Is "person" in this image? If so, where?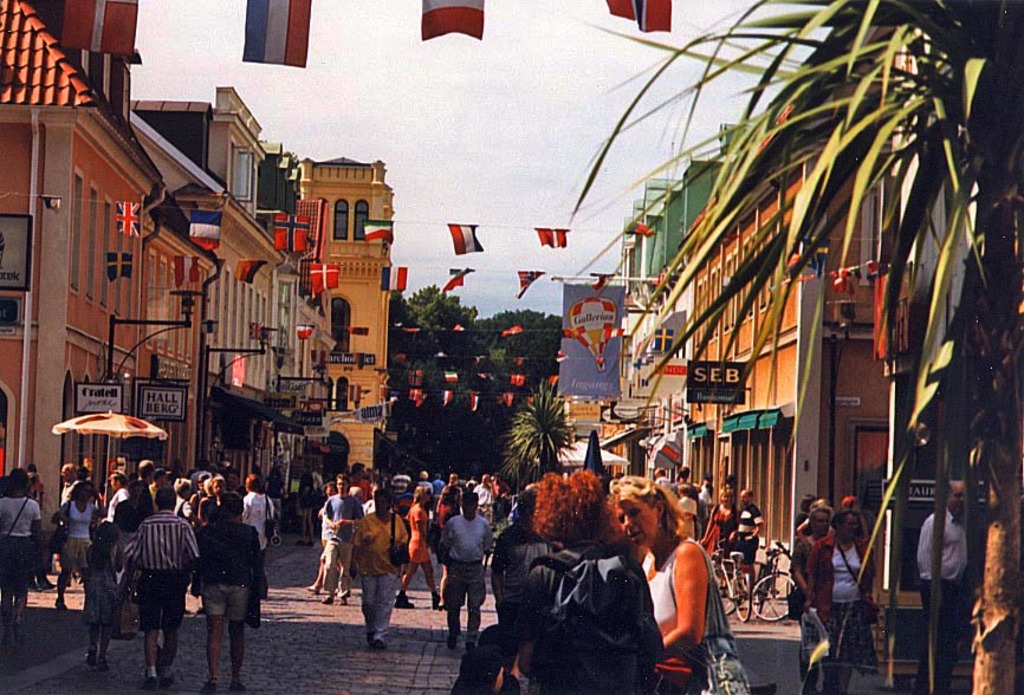
Yes, at (x1=335, y1=489, x2=400, y2=655).
